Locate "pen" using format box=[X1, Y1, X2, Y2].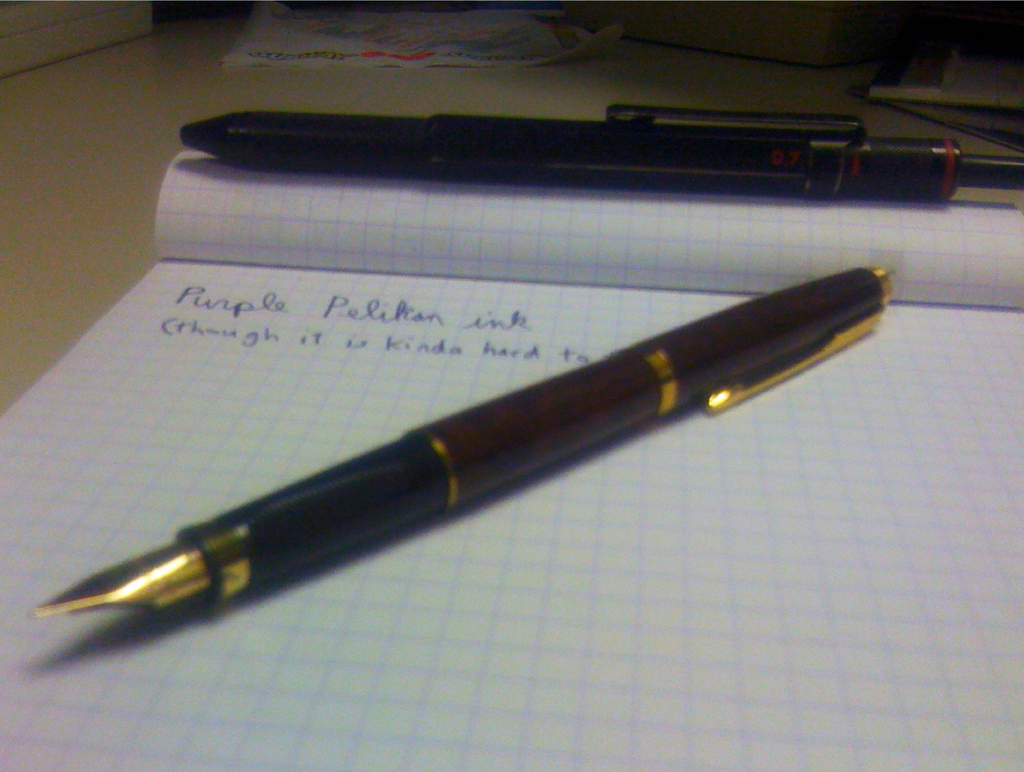
box=[20, 258, 892, 615].
